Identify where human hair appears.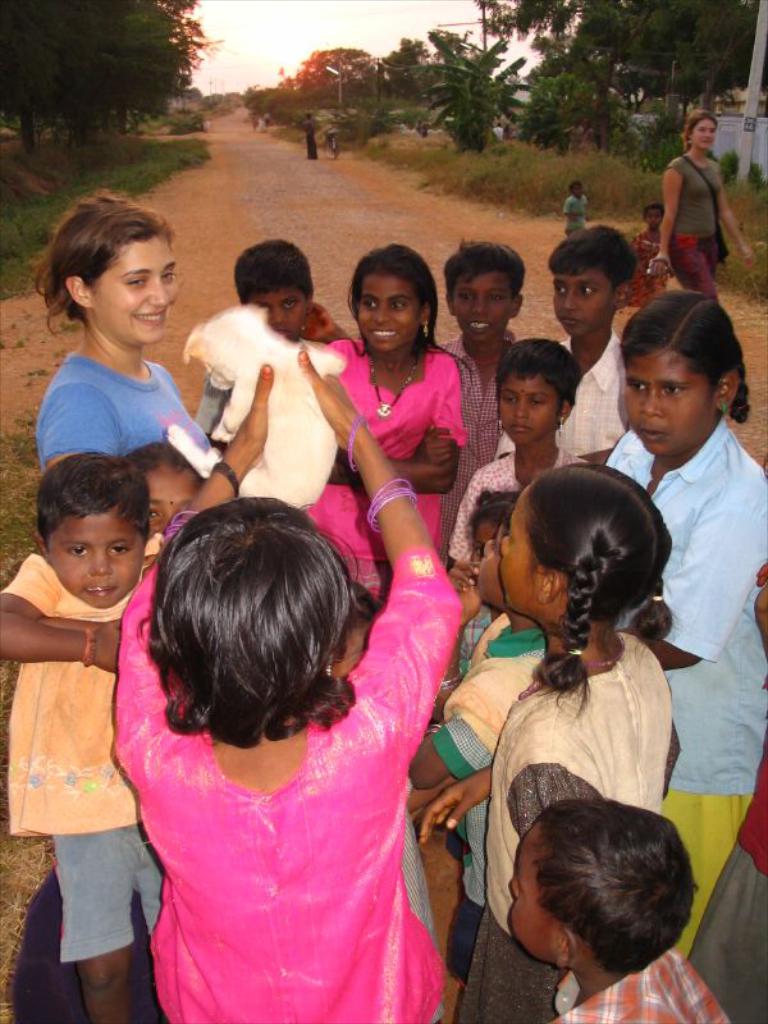
Appears at crop(36, 451, 152, 554).
